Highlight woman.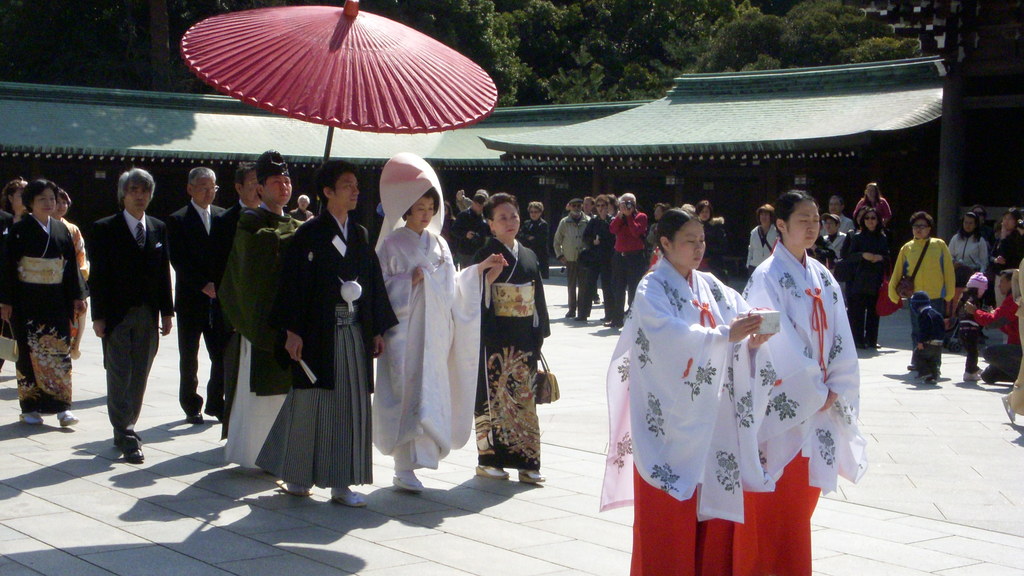
Highlighted region: box=[729, 183, 862, 575].
